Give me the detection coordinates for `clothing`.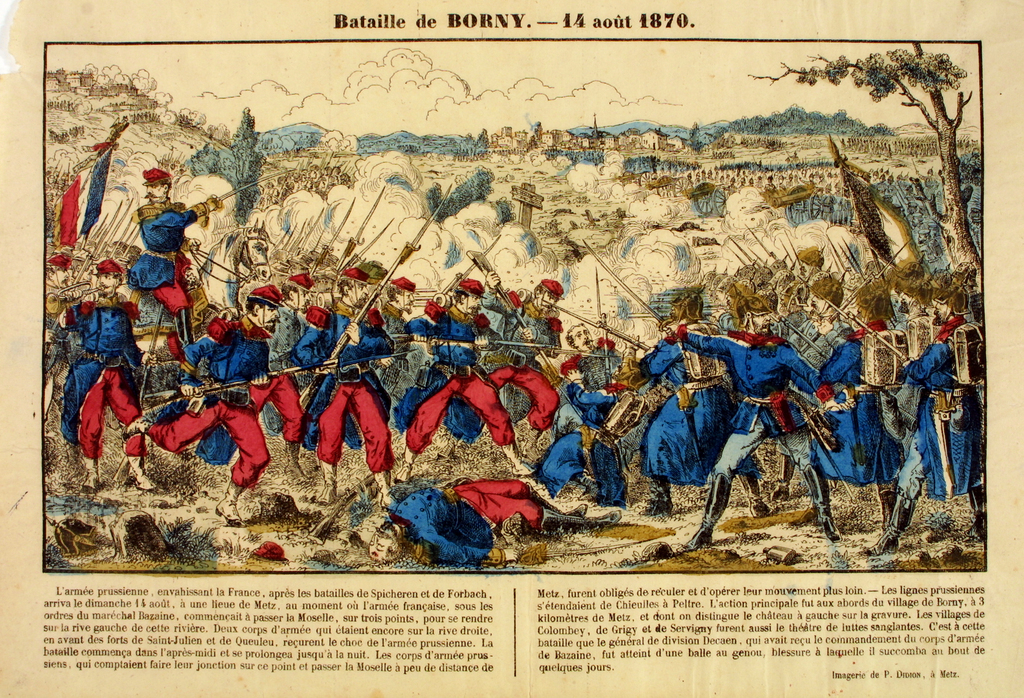
{"x1": 664, "y1": 317, "x2": 840, "y2": 474}.
